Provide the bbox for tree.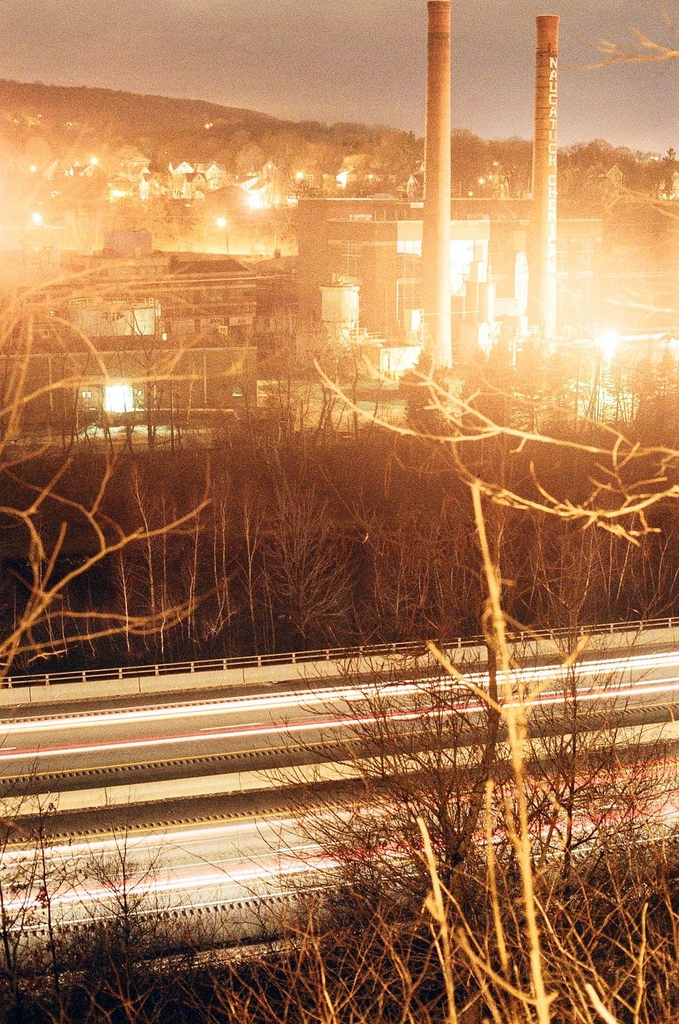
216 479 678 1023.
